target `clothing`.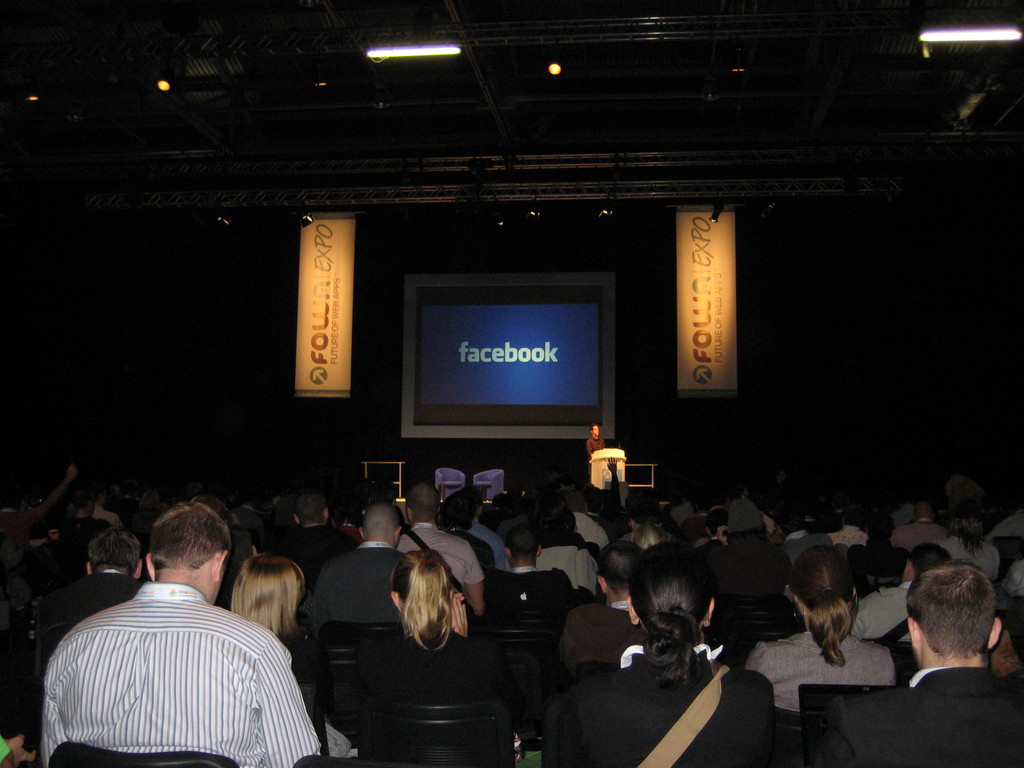
Target region: detection(307, 540, 407, 630).
